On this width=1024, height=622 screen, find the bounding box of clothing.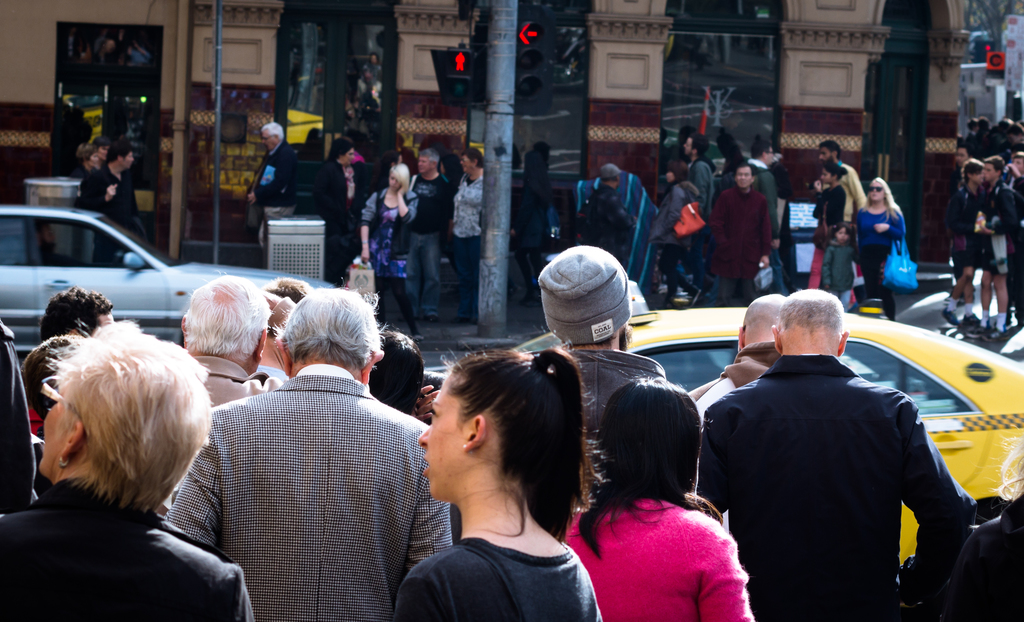
Bounding box: 848, 205, 912, 310.
